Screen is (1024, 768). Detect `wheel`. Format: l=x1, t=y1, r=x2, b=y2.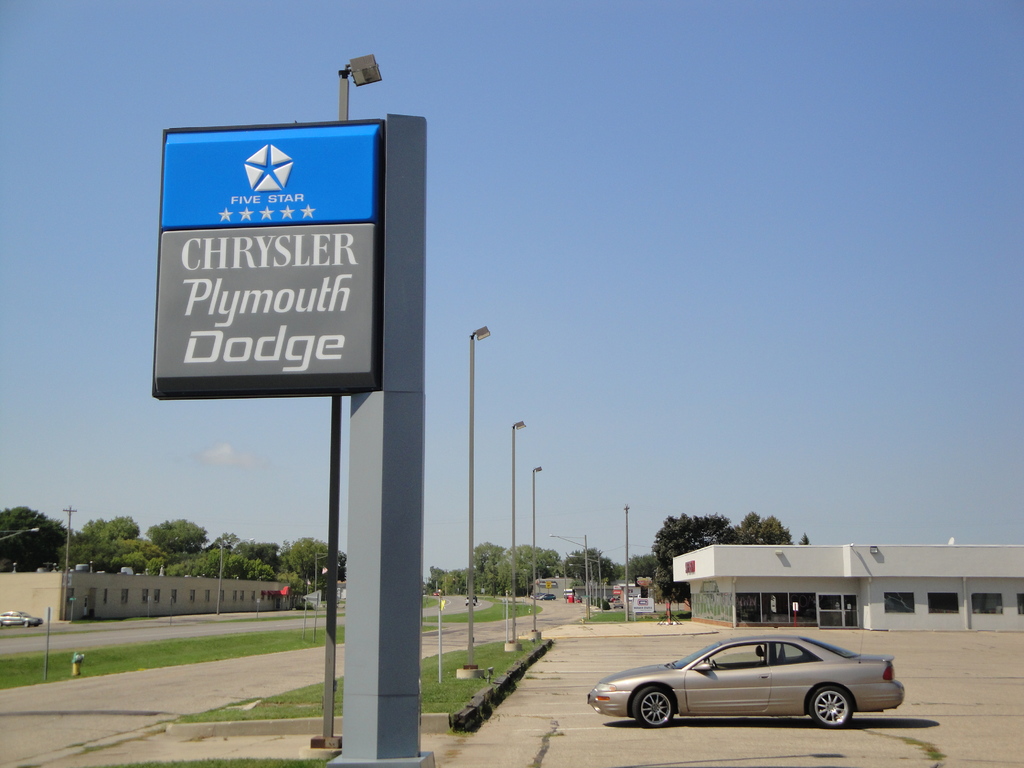
l=808, t=685, r=853, b=729.
